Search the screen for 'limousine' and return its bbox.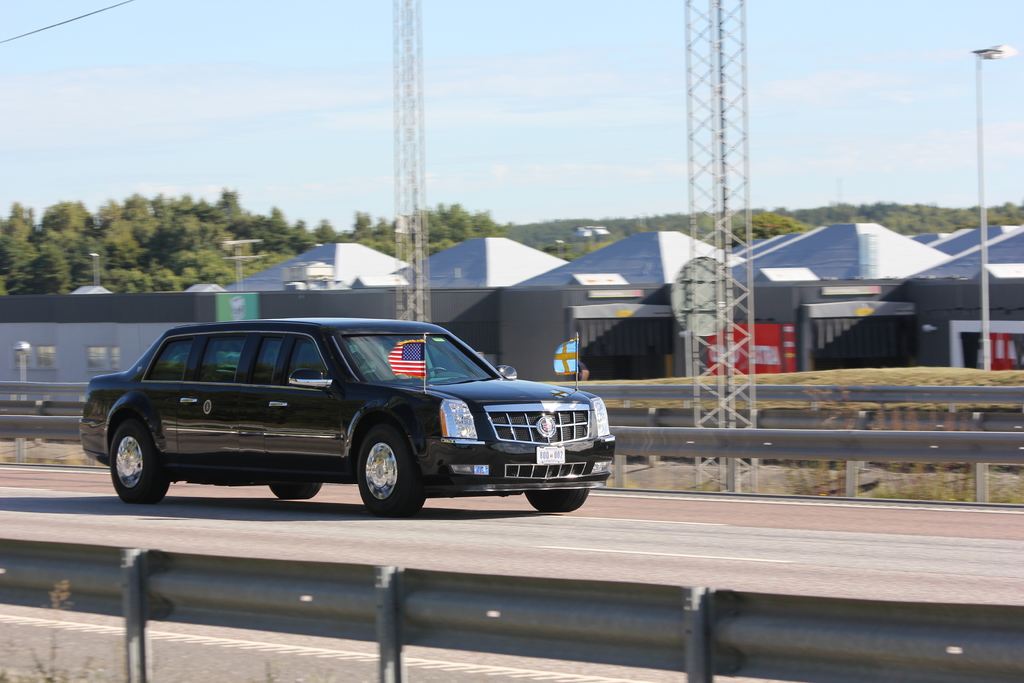
Found: BBox(113, 321, 582, 513).
